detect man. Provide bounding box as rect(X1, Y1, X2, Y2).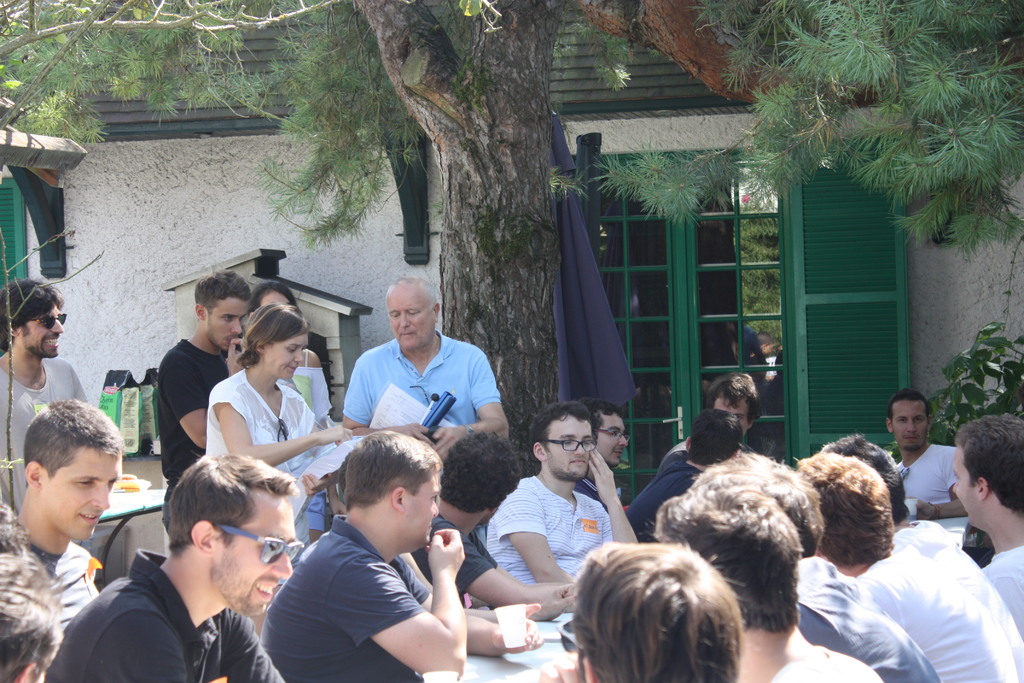
rect(0, 267, 99, 556).
